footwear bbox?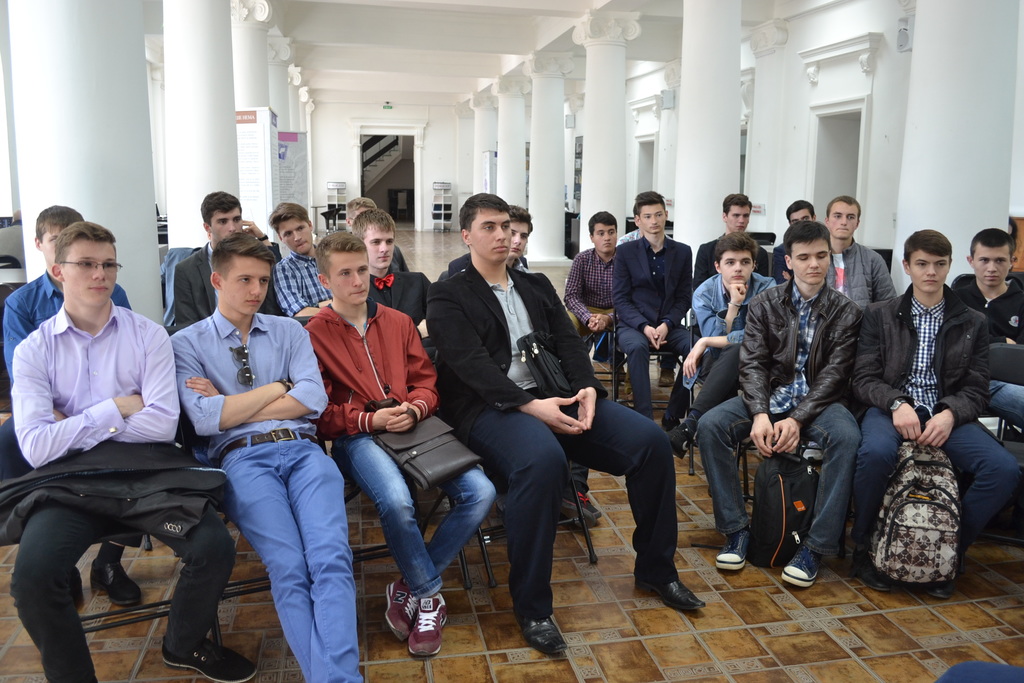
bbox(656, 375, 676, 385)
